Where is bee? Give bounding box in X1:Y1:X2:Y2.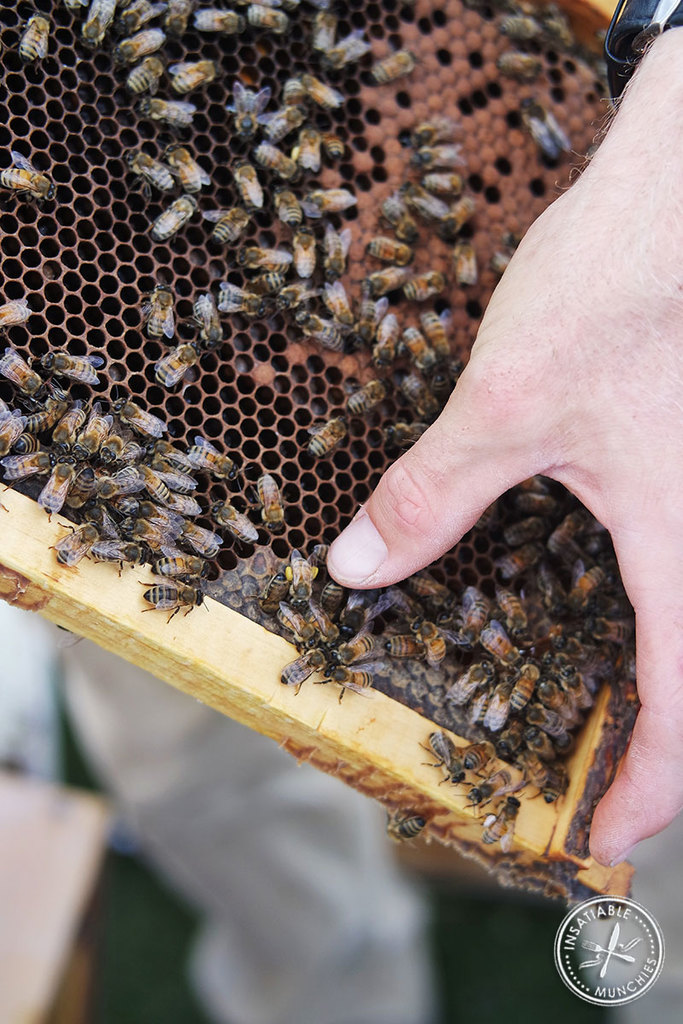
365:230:414:264.
